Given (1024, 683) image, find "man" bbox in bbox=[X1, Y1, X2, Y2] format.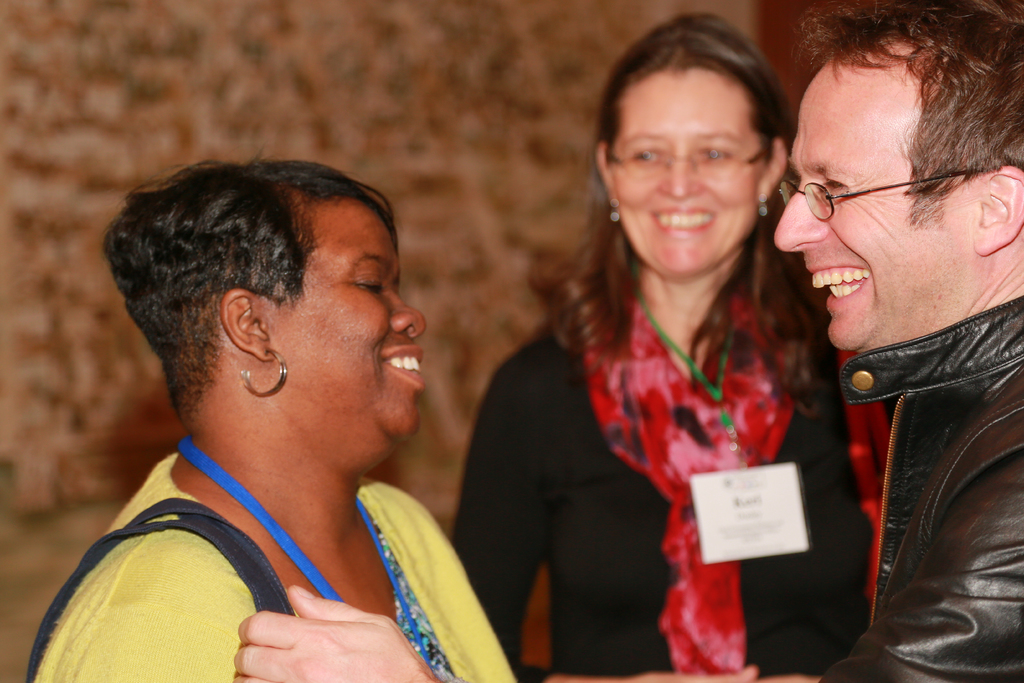
bbox=[231, 0, 1023, 682].
